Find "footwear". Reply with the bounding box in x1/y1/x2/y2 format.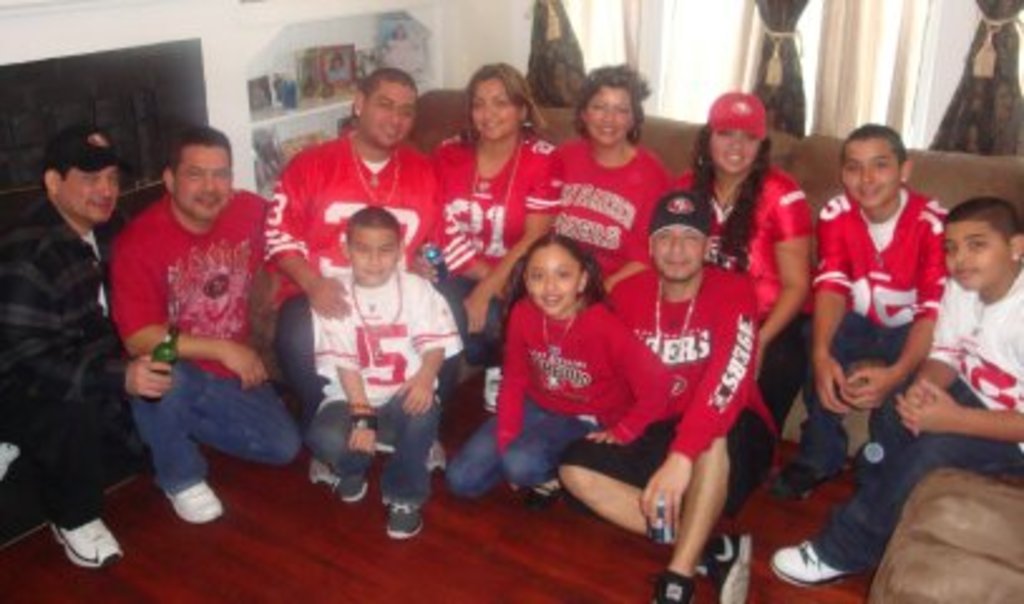
707/531/757/601.
